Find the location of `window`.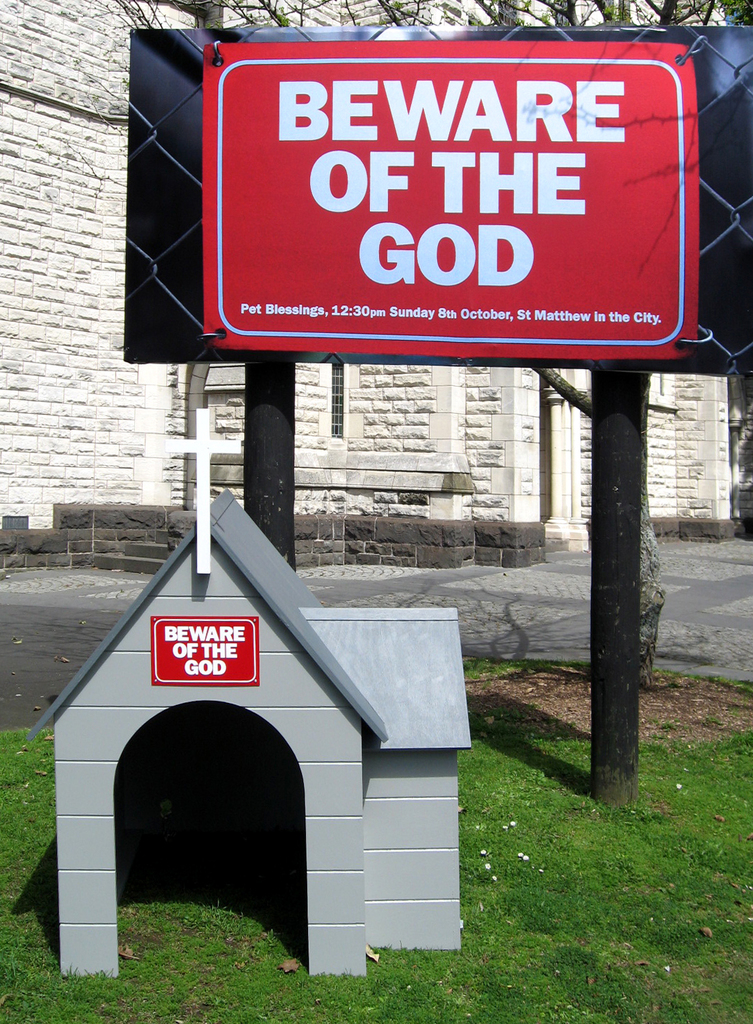
Location: region(321, 366, 357, 436).
